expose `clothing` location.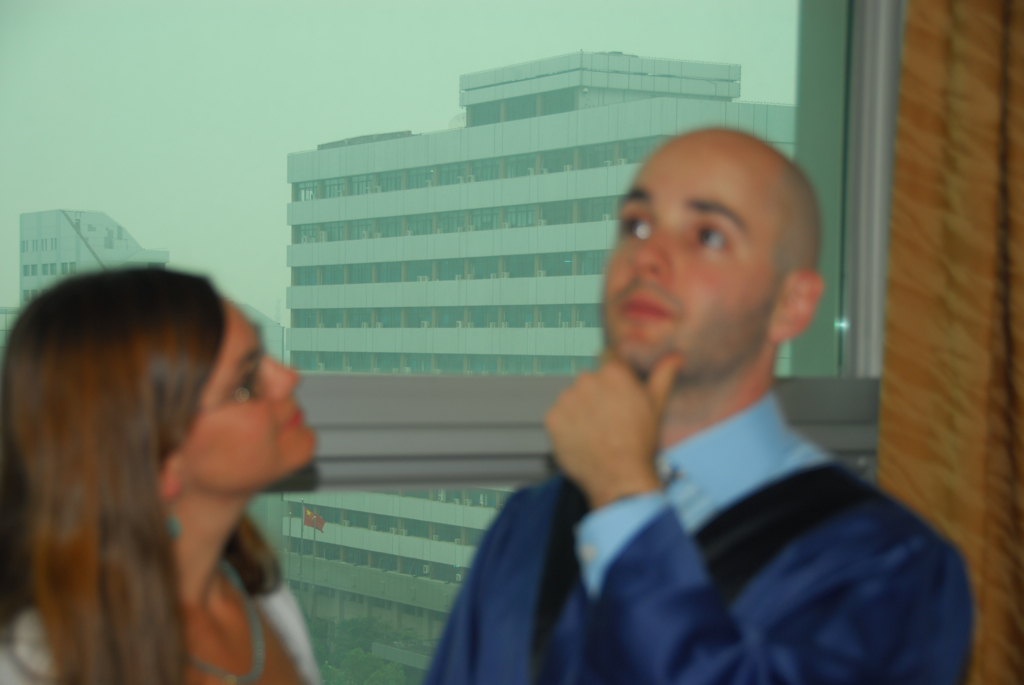
Exposed at [x1=0, y1=569, x2=327, y2=684].
